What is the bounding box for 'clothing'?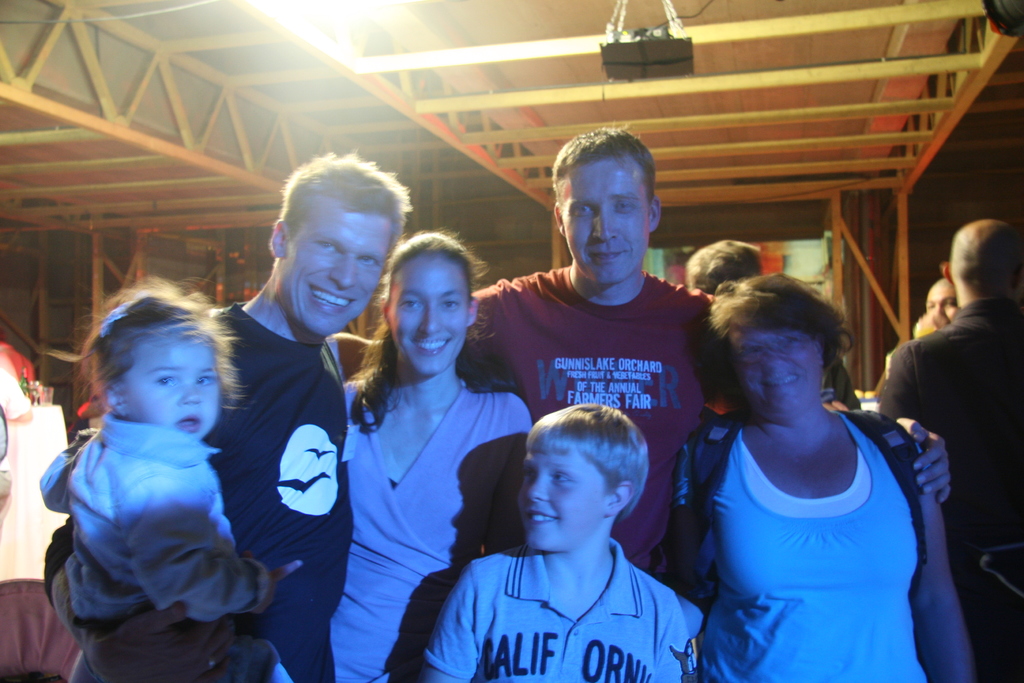
(x1=884, y1=299, x2=1023, y2=682).
